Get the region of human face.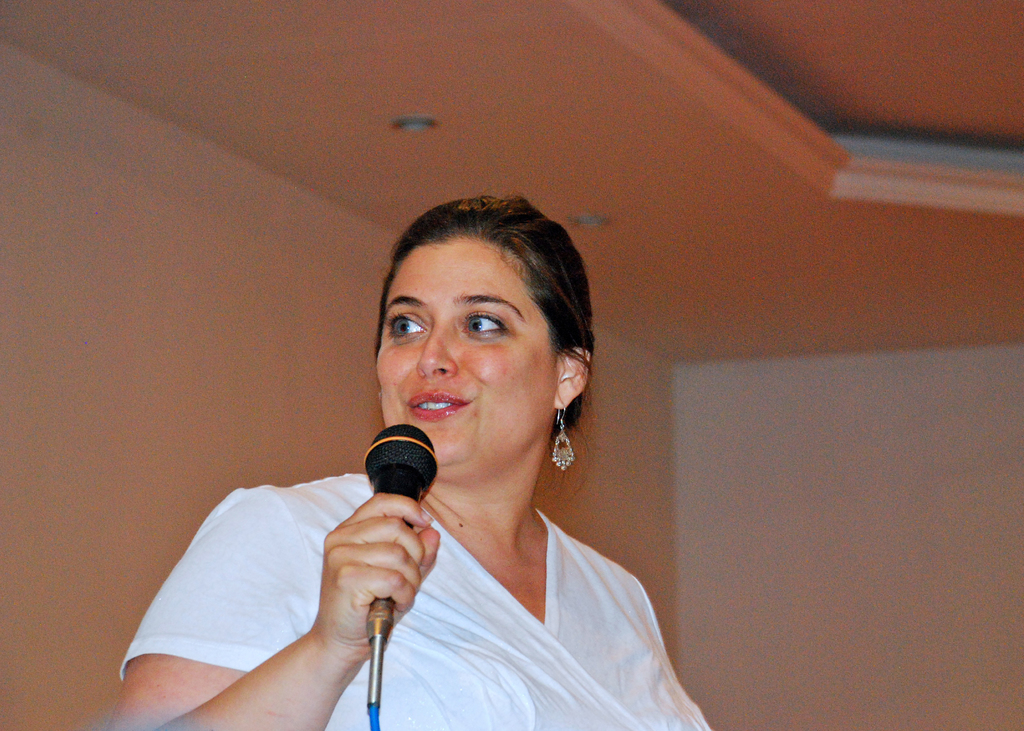
x1=375 y1=236 x2=560 y2=468.
